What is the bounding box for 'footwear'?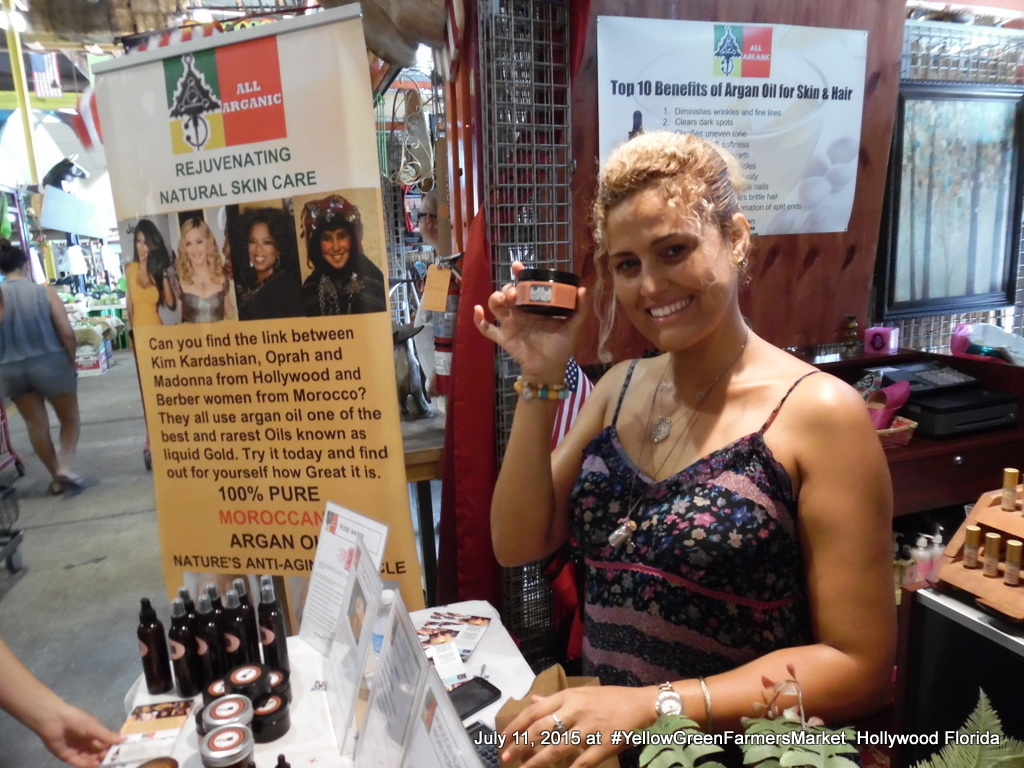
l=56, t=467, r=90, b=502.
